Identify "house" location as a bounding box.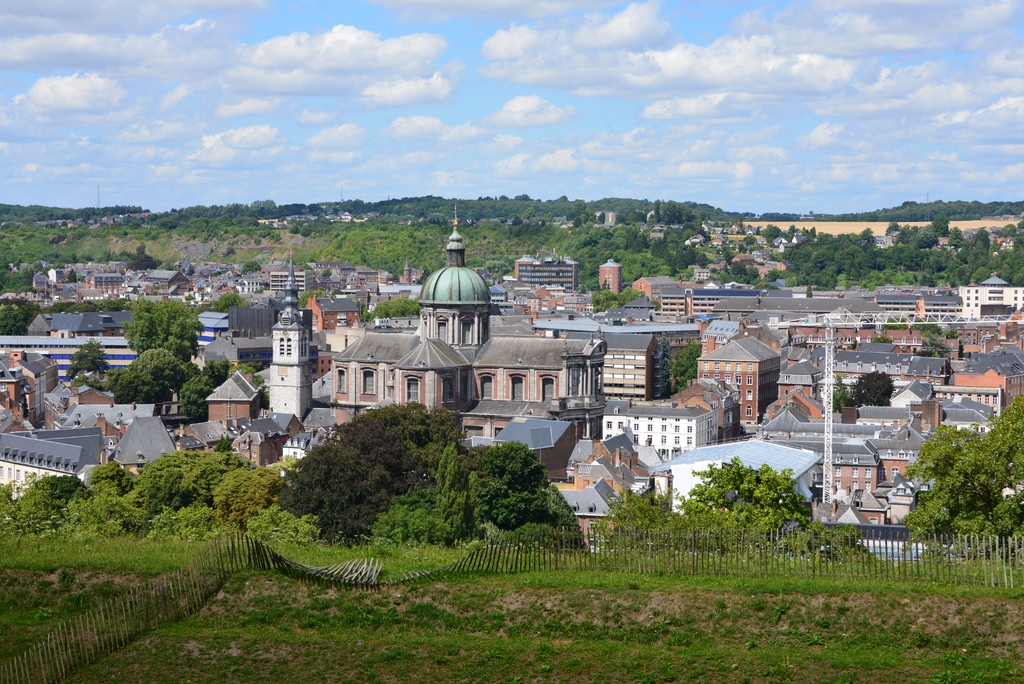
pyautogui.locateOnScreen(199, 366, 270, 422).
